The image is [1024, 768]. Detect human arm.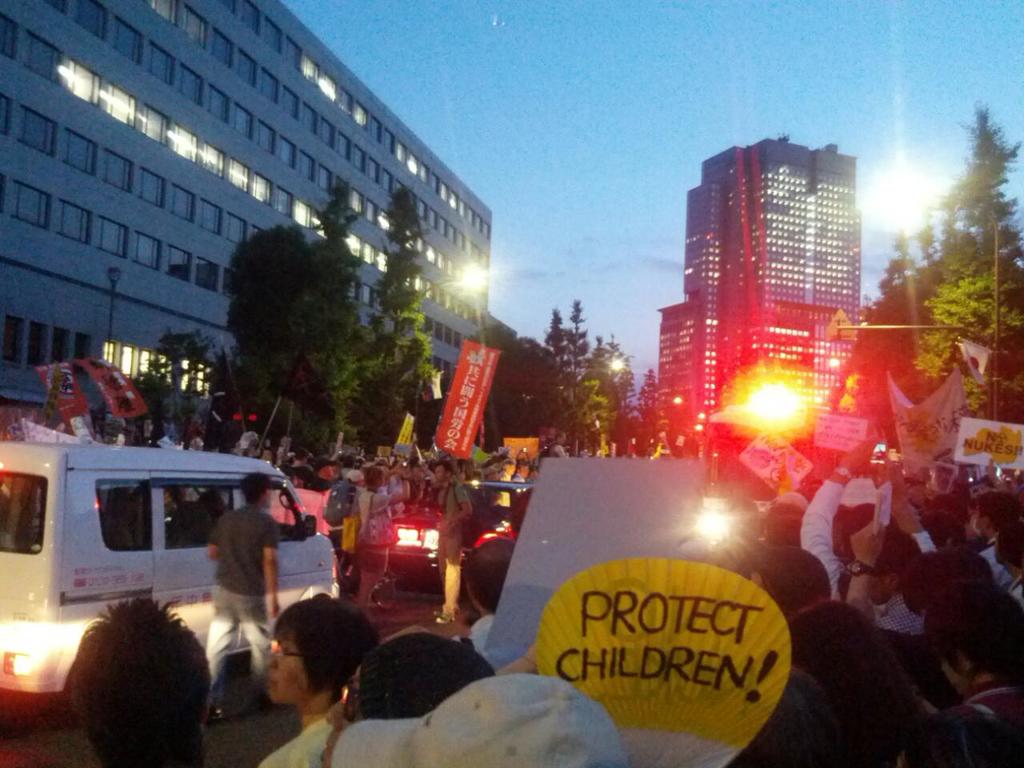
Detection: box=[207, 512, 230, 564].
